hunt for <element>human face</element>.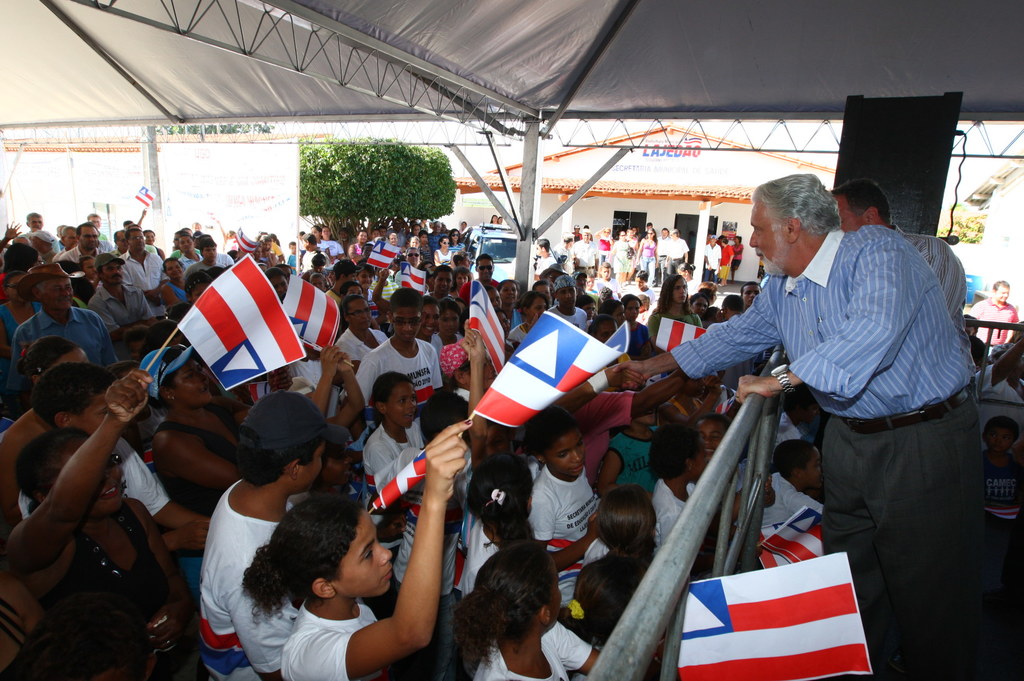
Hunted down at (x1=673, y1=276, x2=689, y2=302).
